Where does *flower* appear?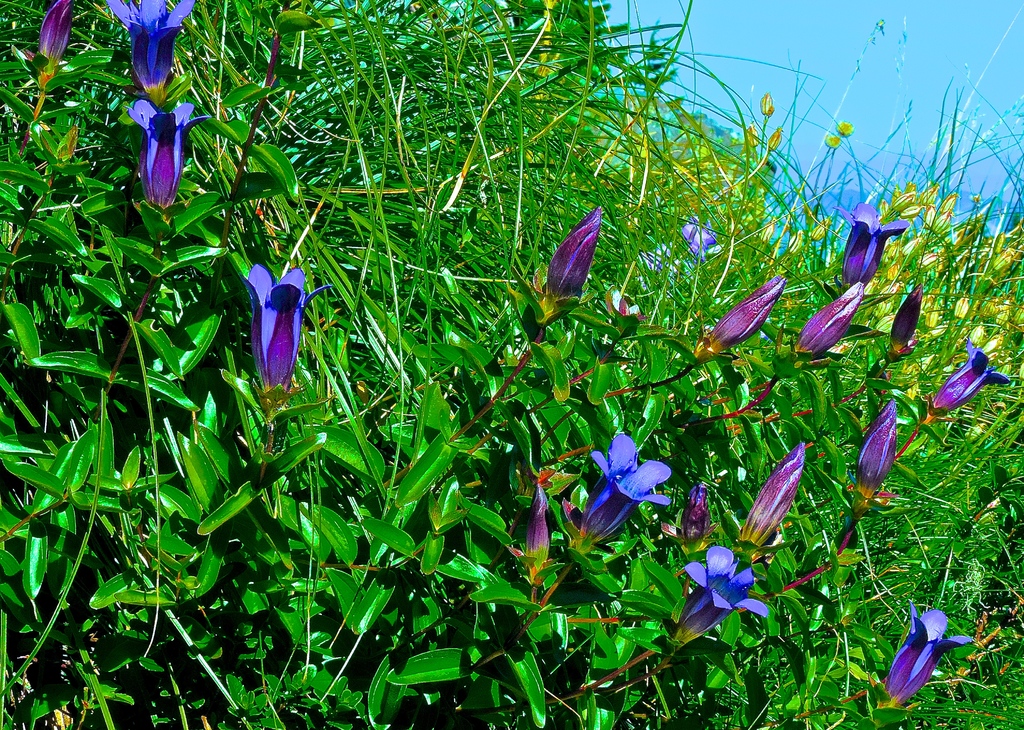
Appears at <region>858, 398, 898, 498</region>.
